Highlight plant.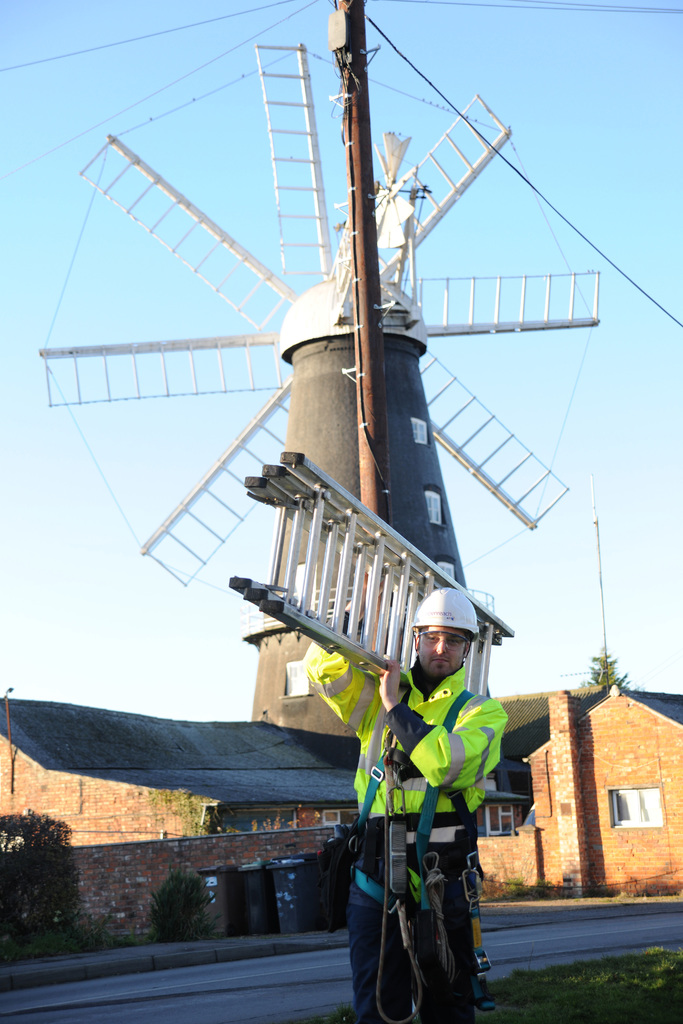
Highlighted region: select_region(465, 945, 680, 1023).
